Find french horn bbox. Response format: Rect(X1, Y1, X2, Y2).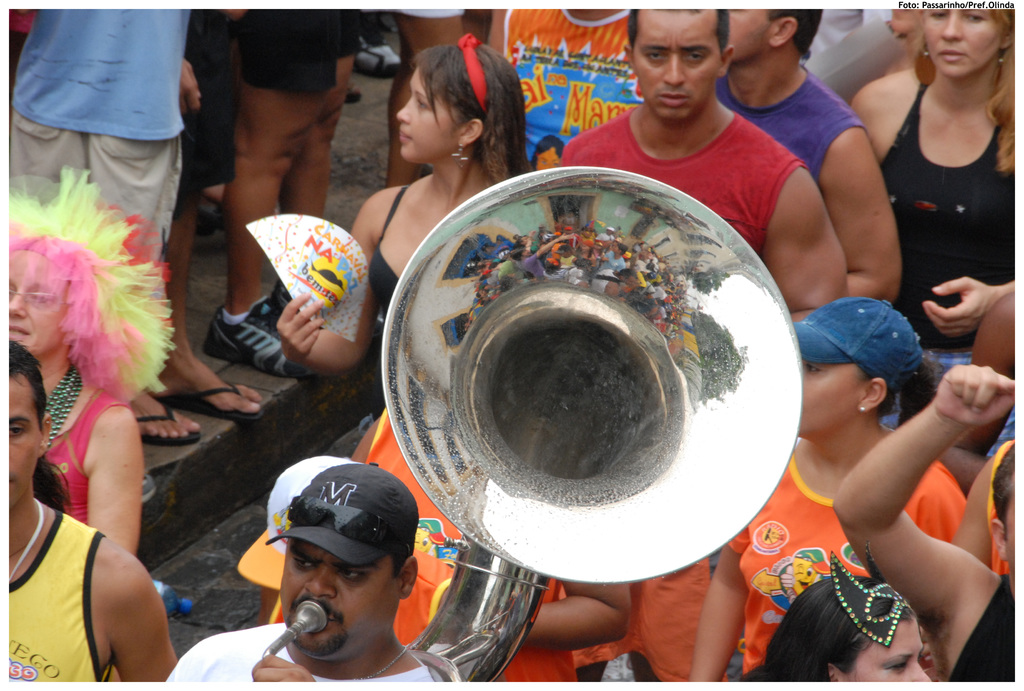
Rect(252, 163, 808, 690).
